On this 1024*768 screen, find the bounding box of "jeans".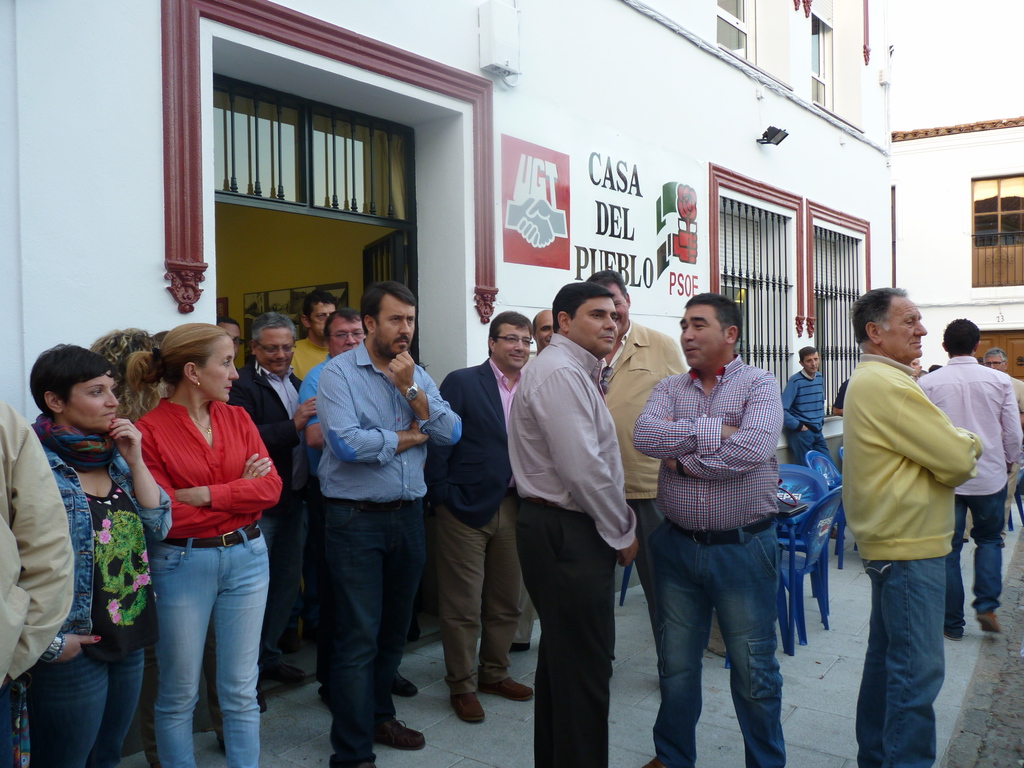
Bounding box: <box>34,647,150,760</box>.
